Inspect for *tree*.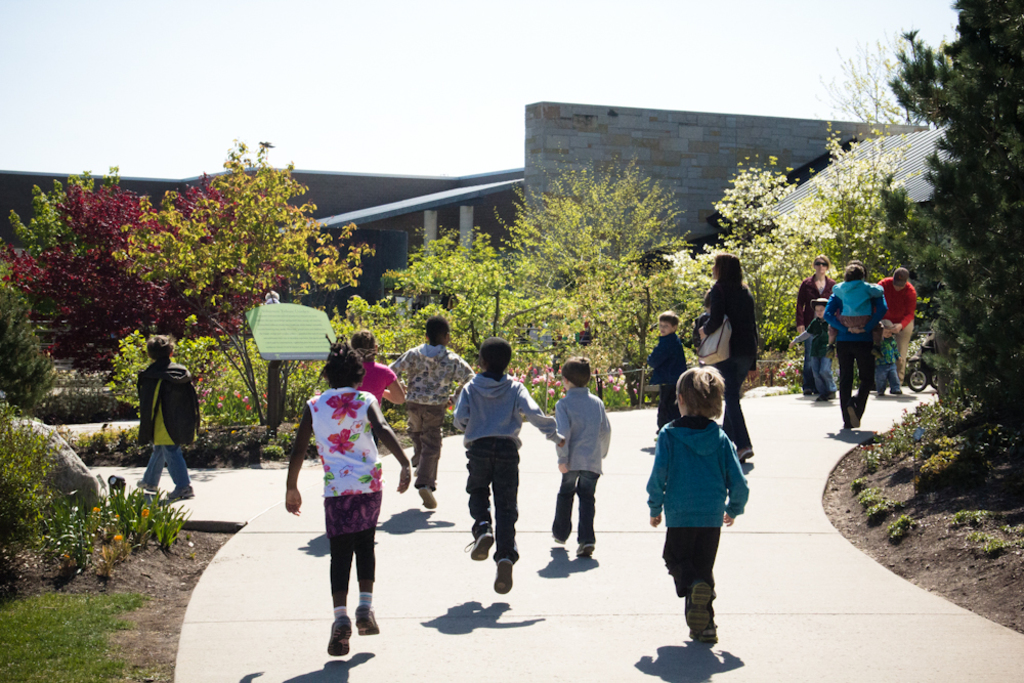
Inspection: x1=795, y1=34, x2=955, y2=351.
